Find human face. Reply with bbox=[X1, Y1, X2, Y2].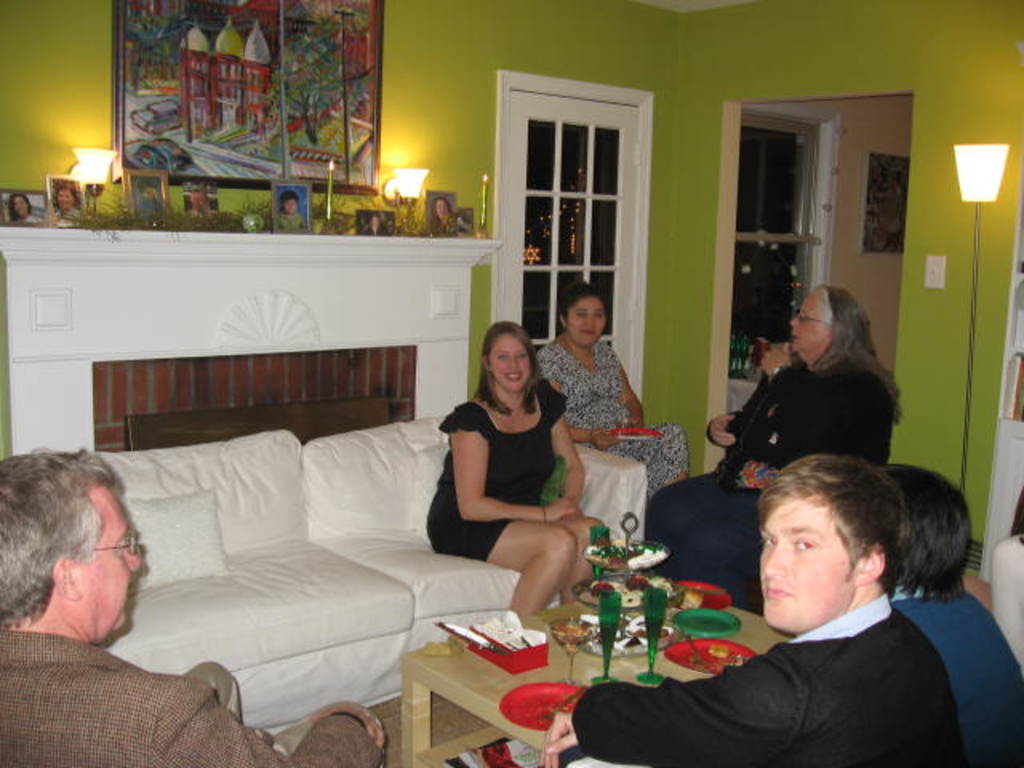
bbox=[560, 298, 603, 347].
